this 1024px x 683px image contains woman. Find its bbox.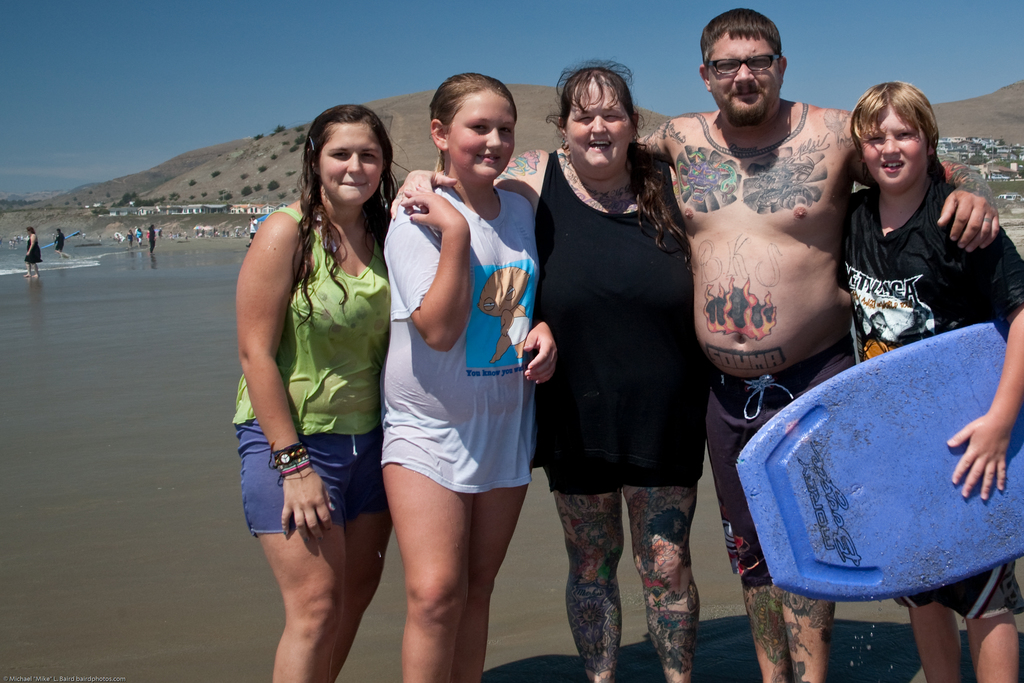
box(390, 57, 714, 682).
